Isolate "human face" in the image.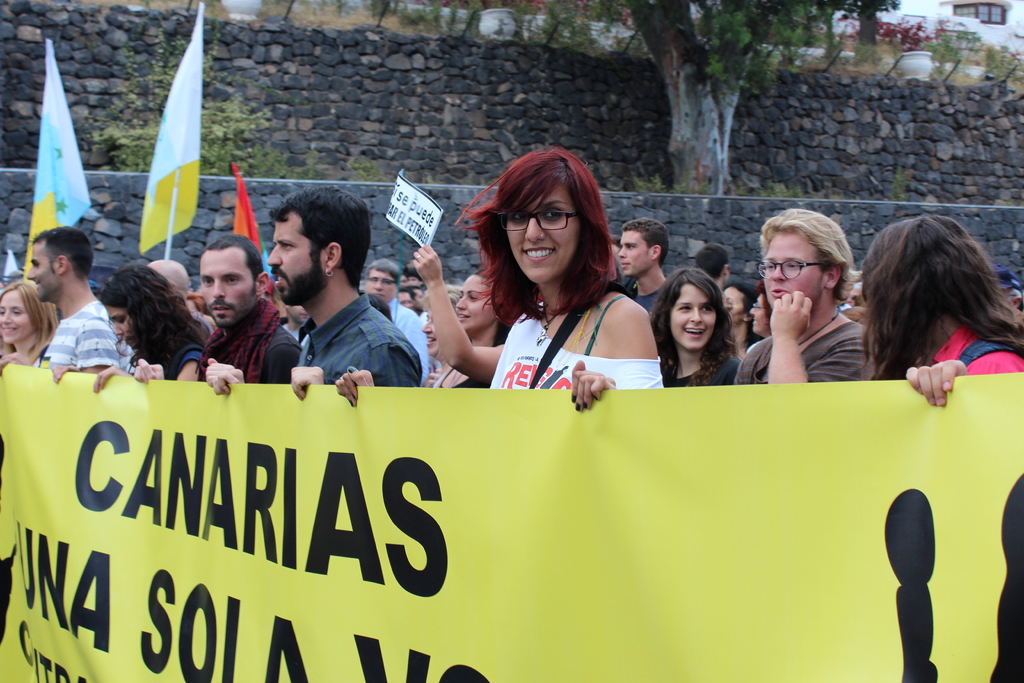
Isolated region: x1=26 y1=236 x2=55 y2=298.
